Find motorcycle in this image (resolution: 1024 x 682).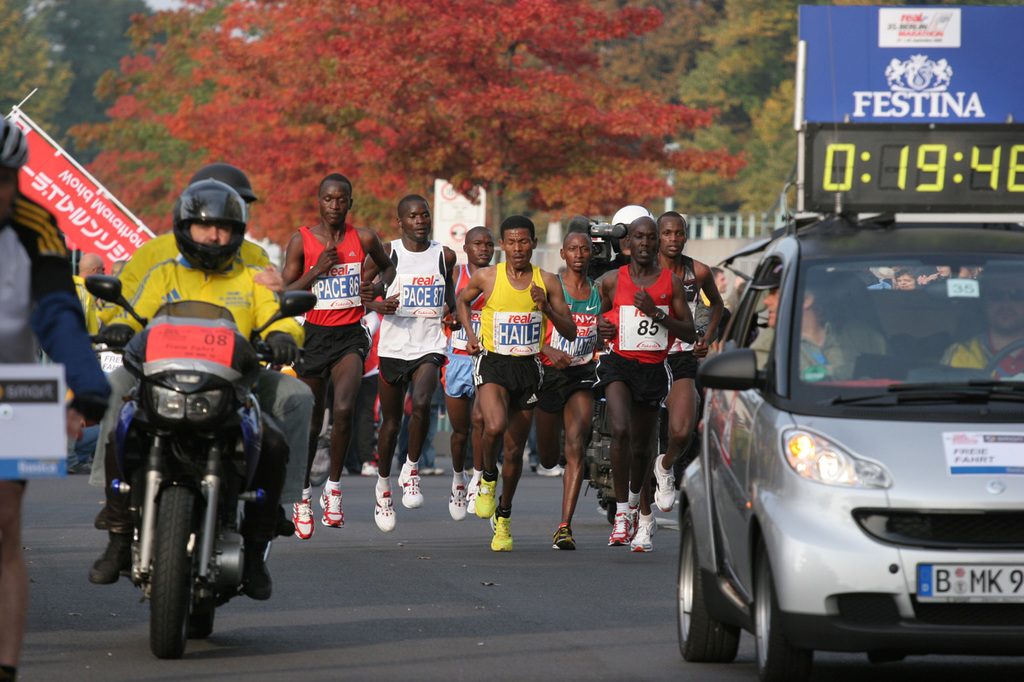
l=82, t=273, r=317, b=661.
